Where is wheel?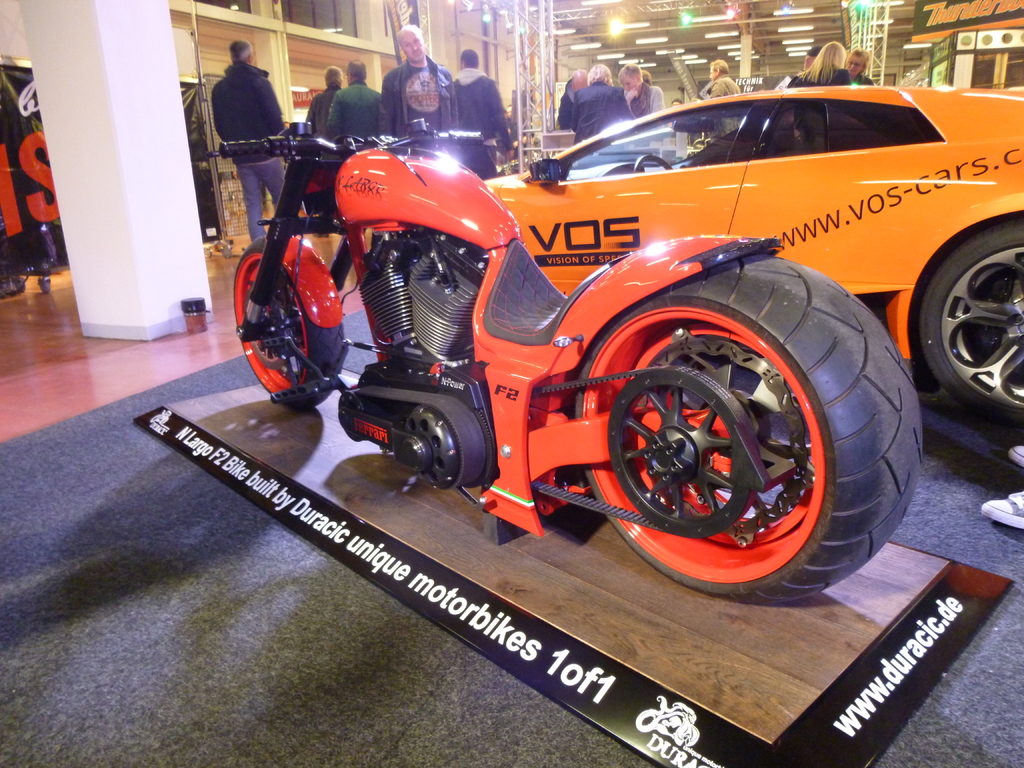
<region>914, 216, 1020, 429</region>.
